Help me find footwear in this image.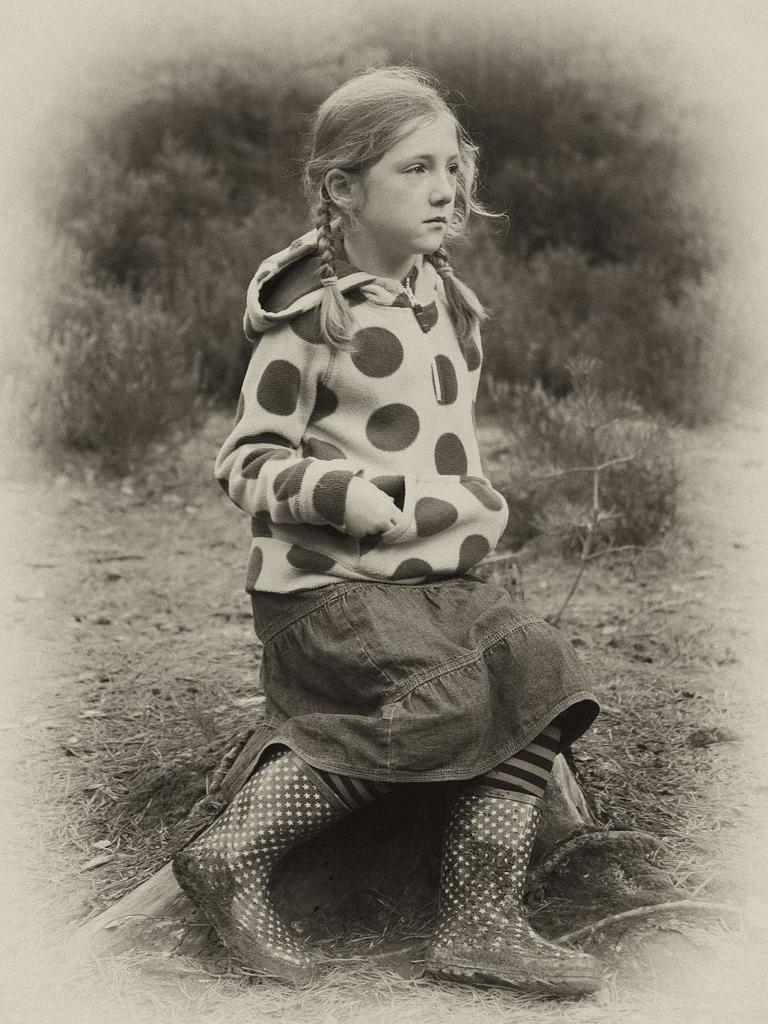
Found it: locate(163, 742, 325, 989).
